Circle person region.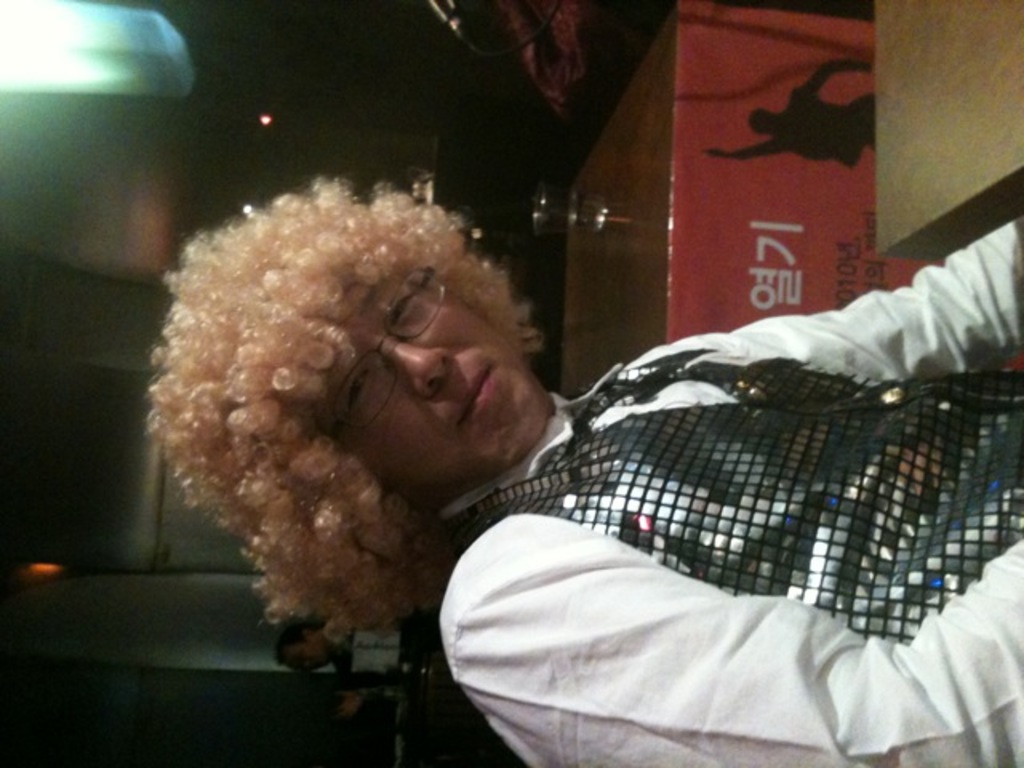
Region: [147, 173, 1022, 766].
